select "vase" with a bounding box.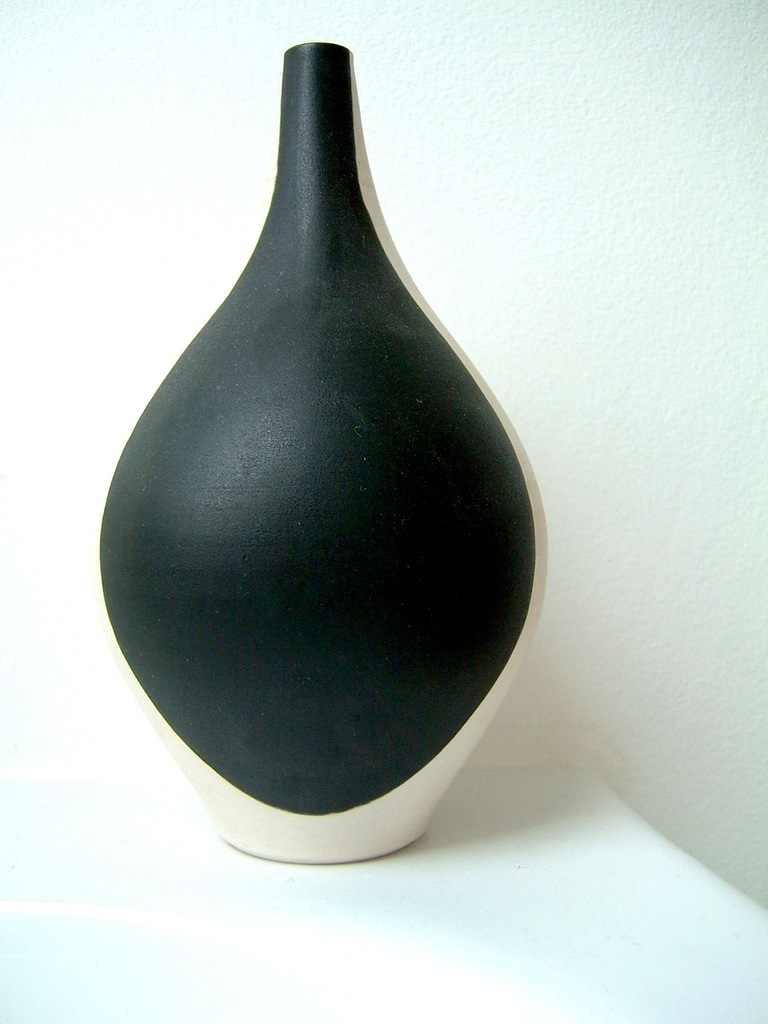
bbox=[98, 40, 549, 863].
